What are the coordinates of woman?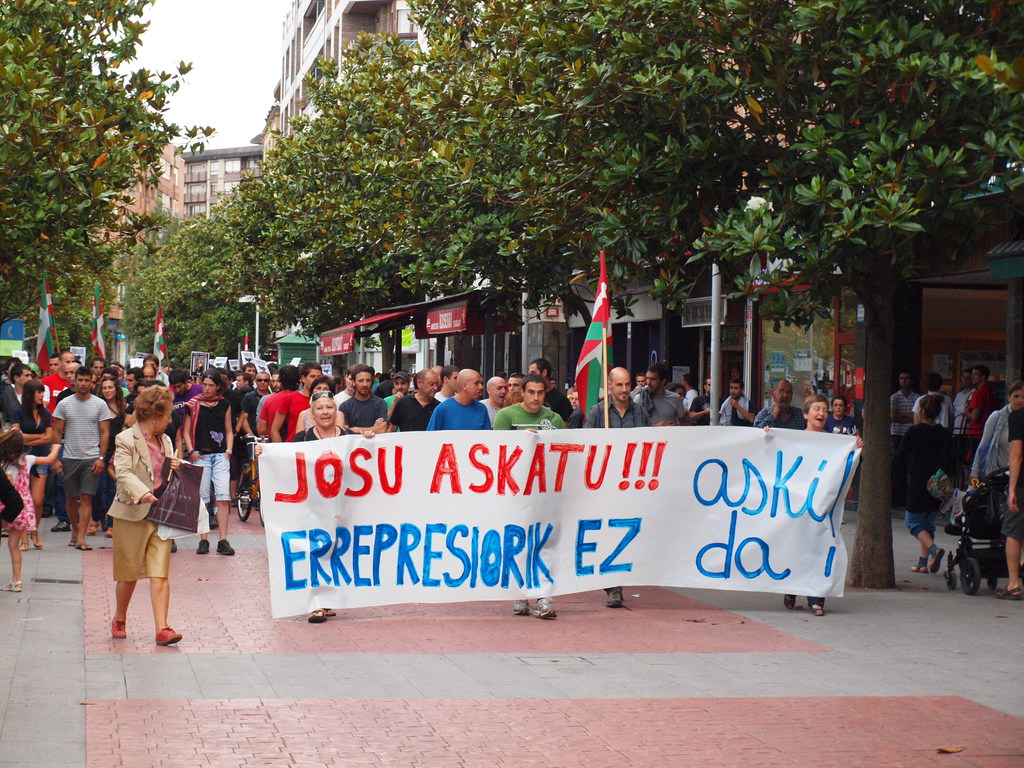
<region>973, 384, 1023, 577</region>.
